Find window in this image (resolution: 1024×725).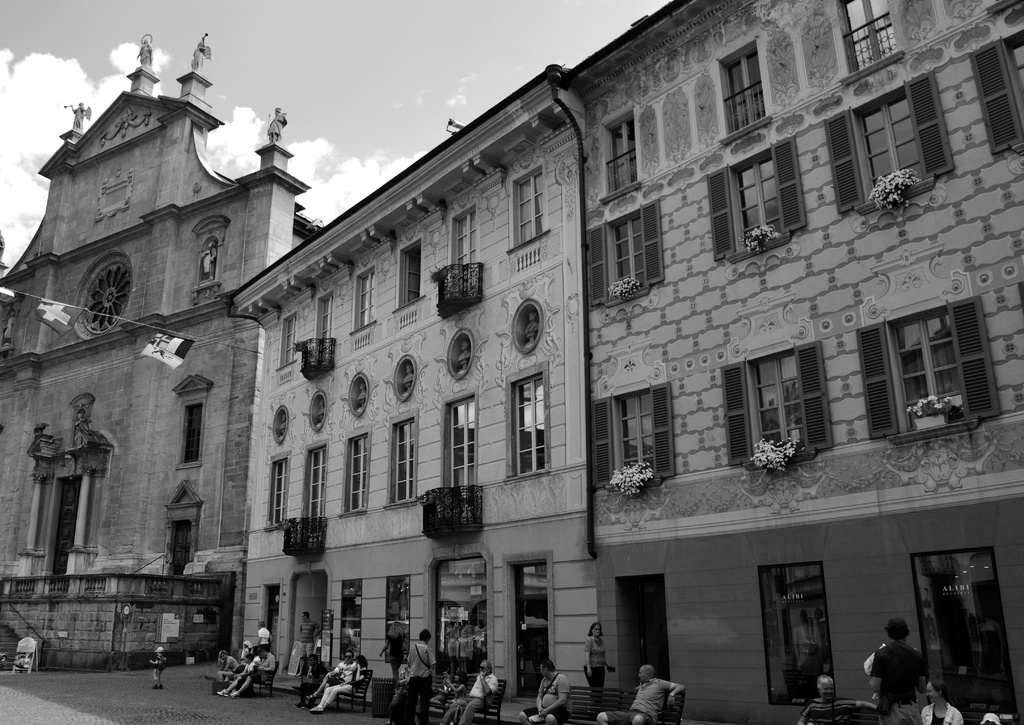
pyautogui.locateOnScreen(598, 104, 631, 212).
